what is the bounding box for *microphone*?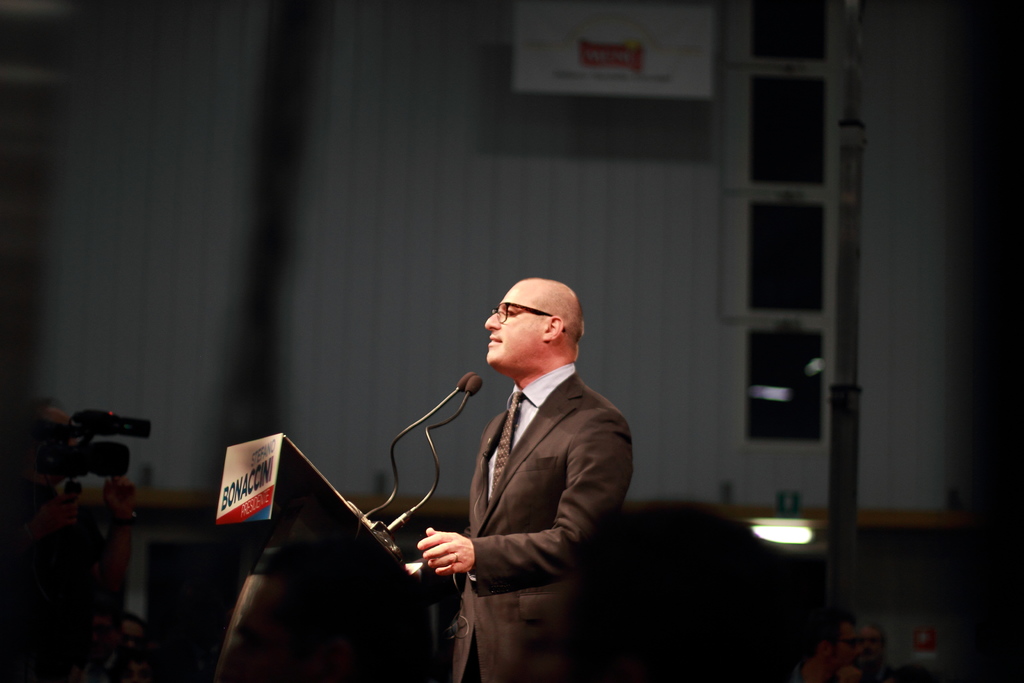
rect(74, 410, 162, 445).
